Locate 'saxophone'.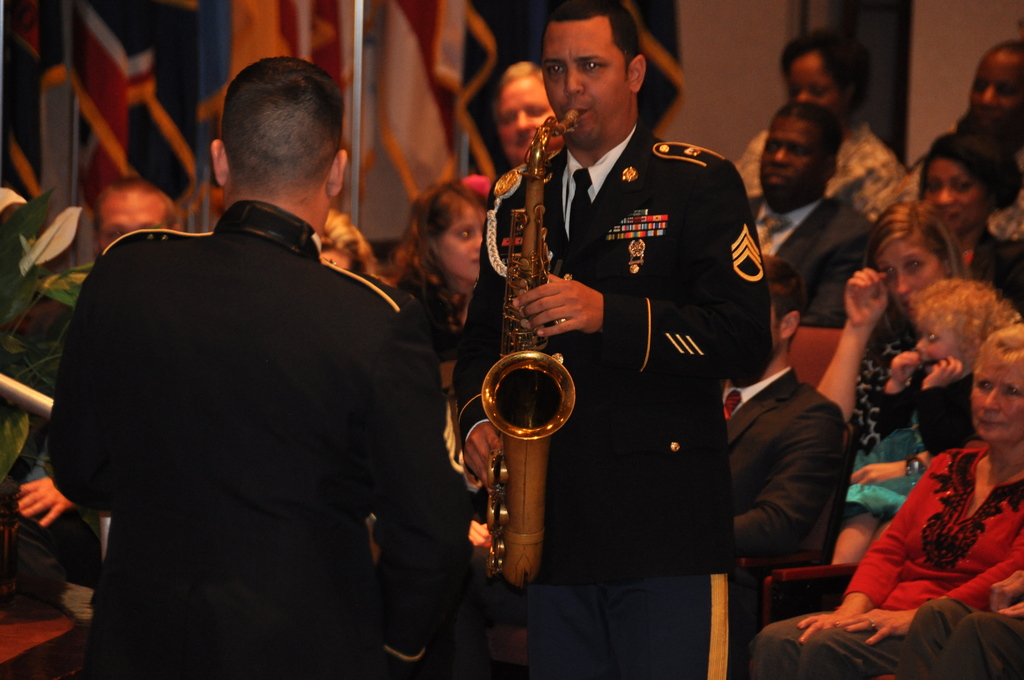
Bounding box: [450,103,614,586].
